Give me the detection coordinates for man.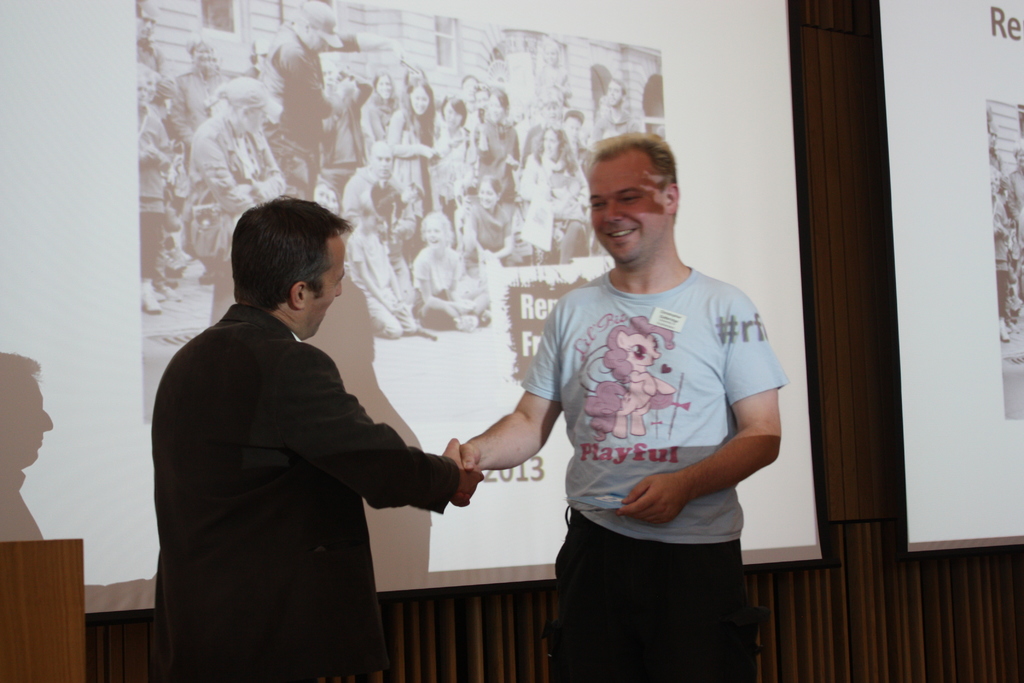
<region>339, 135, 429, 245</region>.
